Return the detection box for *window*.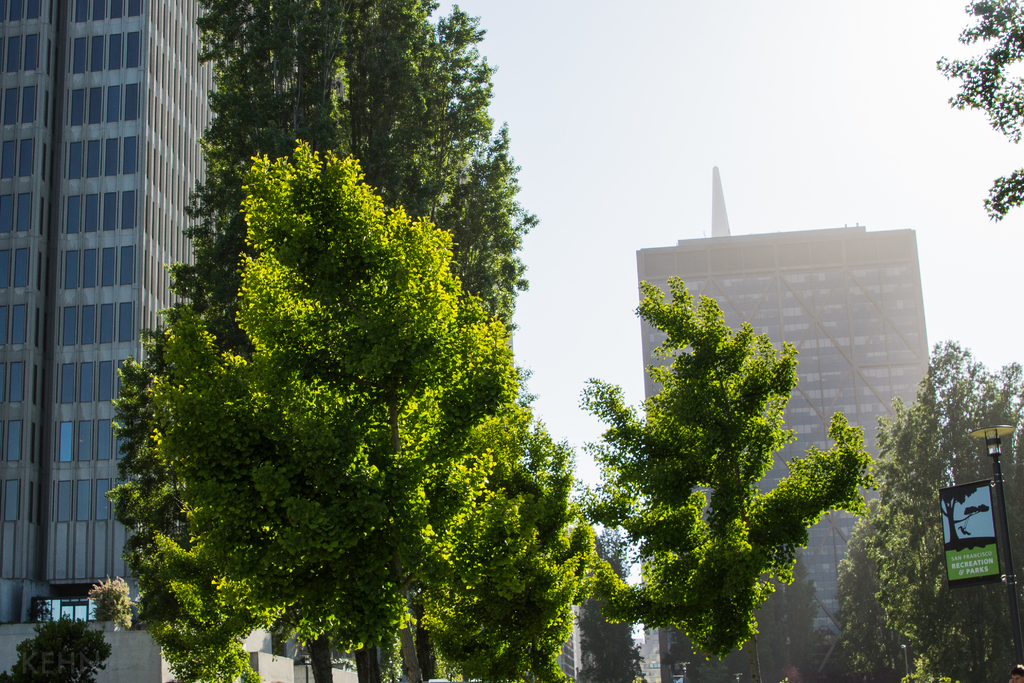
bbox(59, 422, 71, 459).
